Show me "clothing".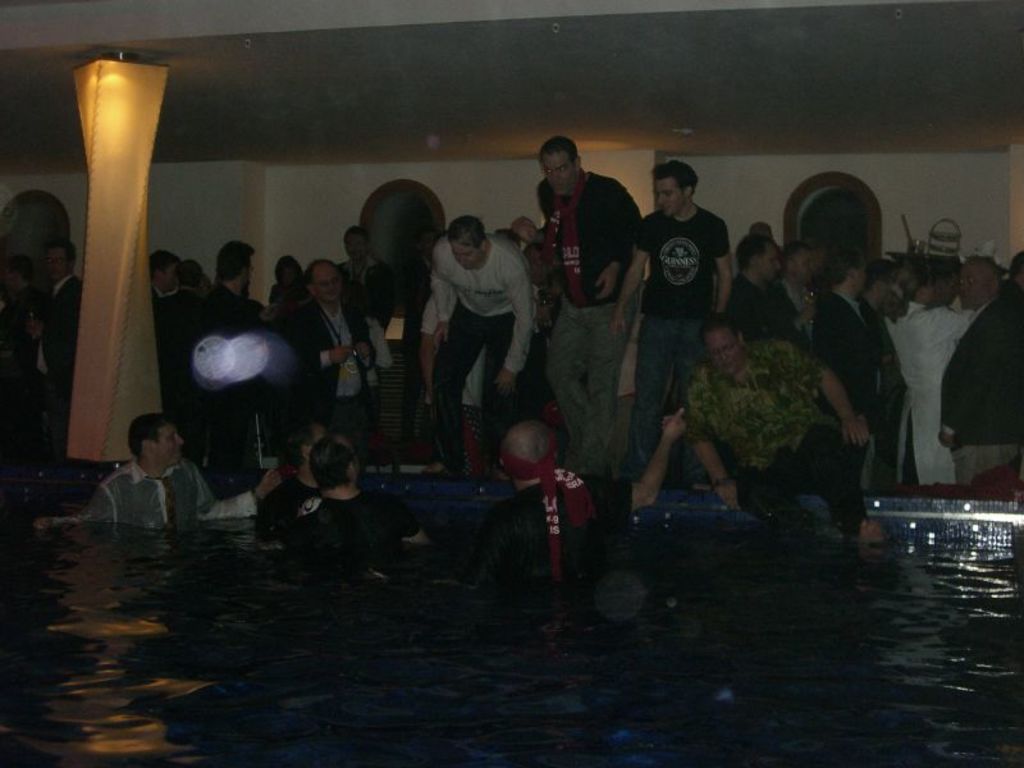
"clothing" is here: (941,291,1023,492).
